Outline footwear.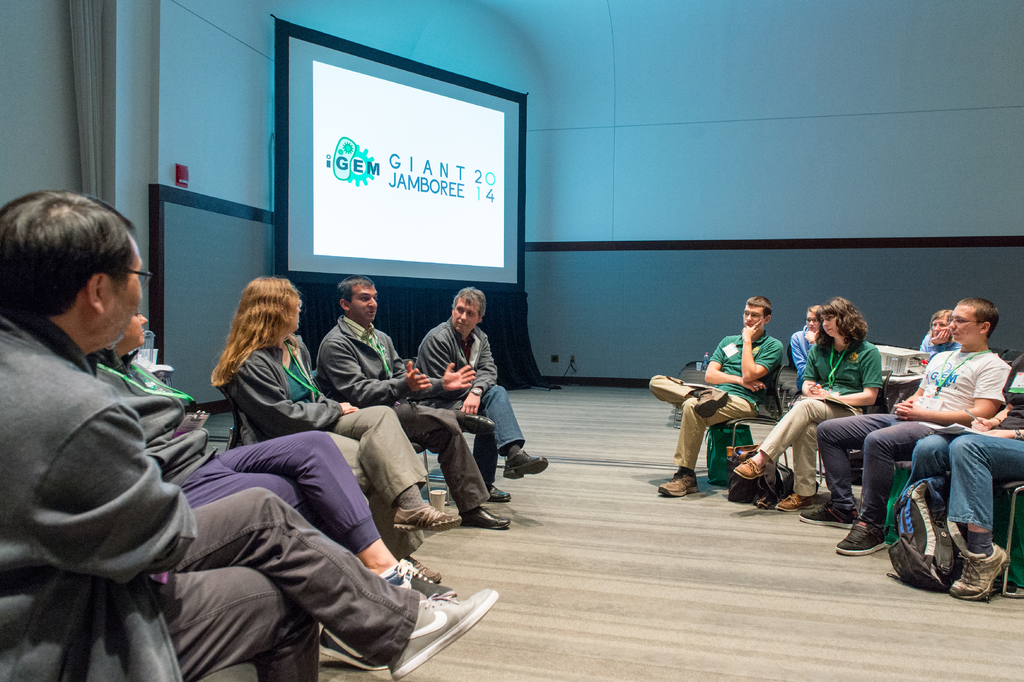
Outline: rect(462, 505, 512, 535).
